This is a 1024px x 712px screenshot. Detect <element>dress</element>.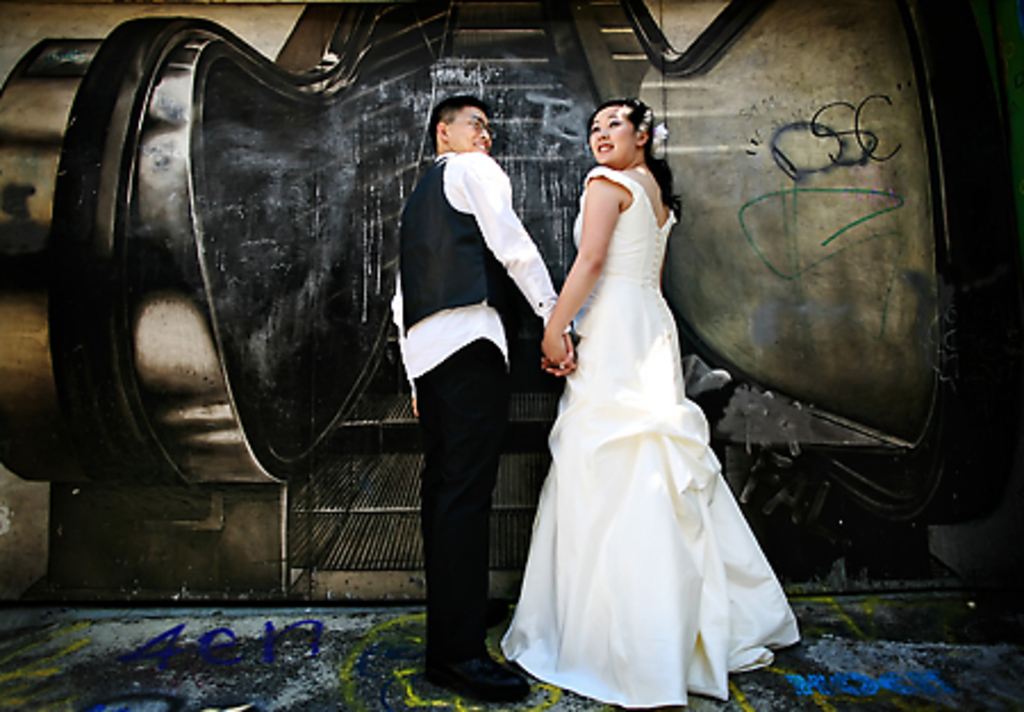
498 164 799 707.
